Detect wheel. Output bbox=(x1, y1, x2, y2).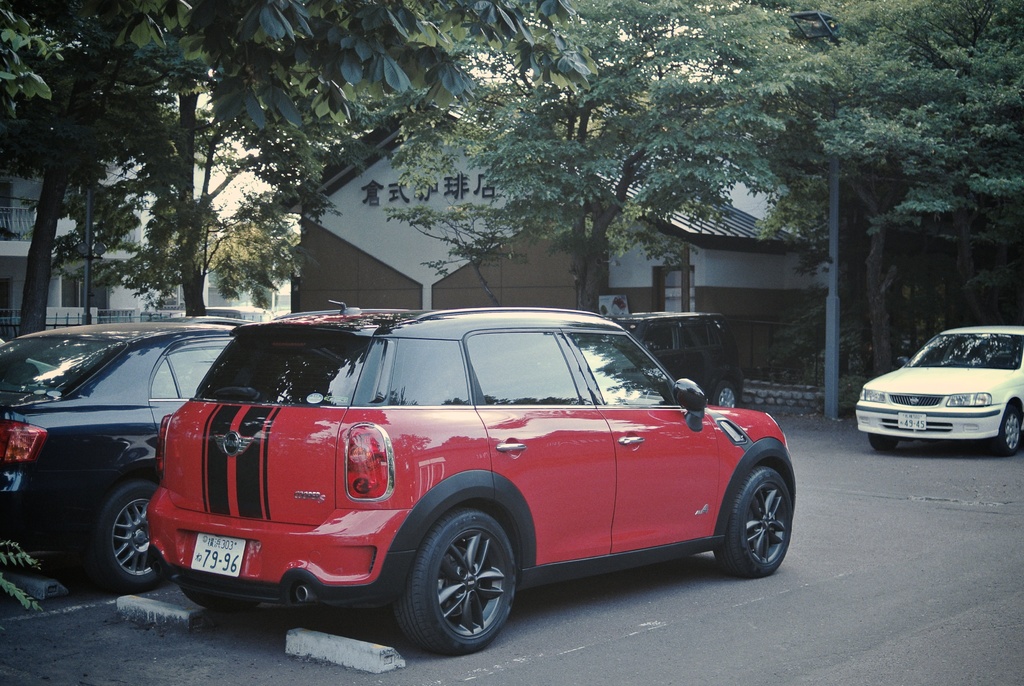
bbox=(990, 403, 1023, 458).
